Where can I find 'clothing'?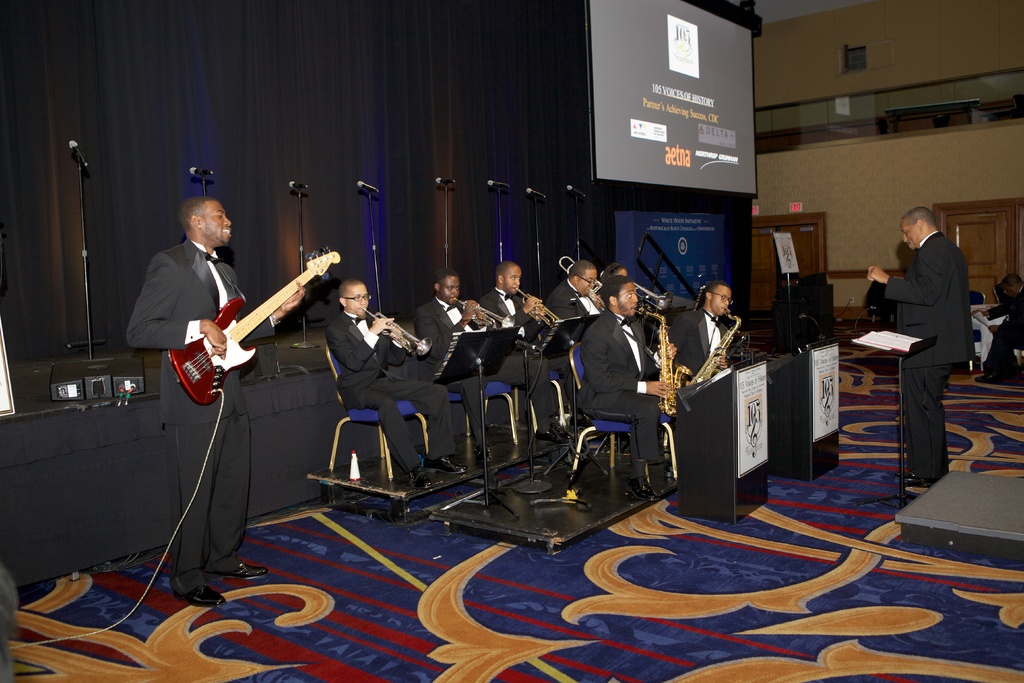
You can find it at (675, 302, 750, 394).
